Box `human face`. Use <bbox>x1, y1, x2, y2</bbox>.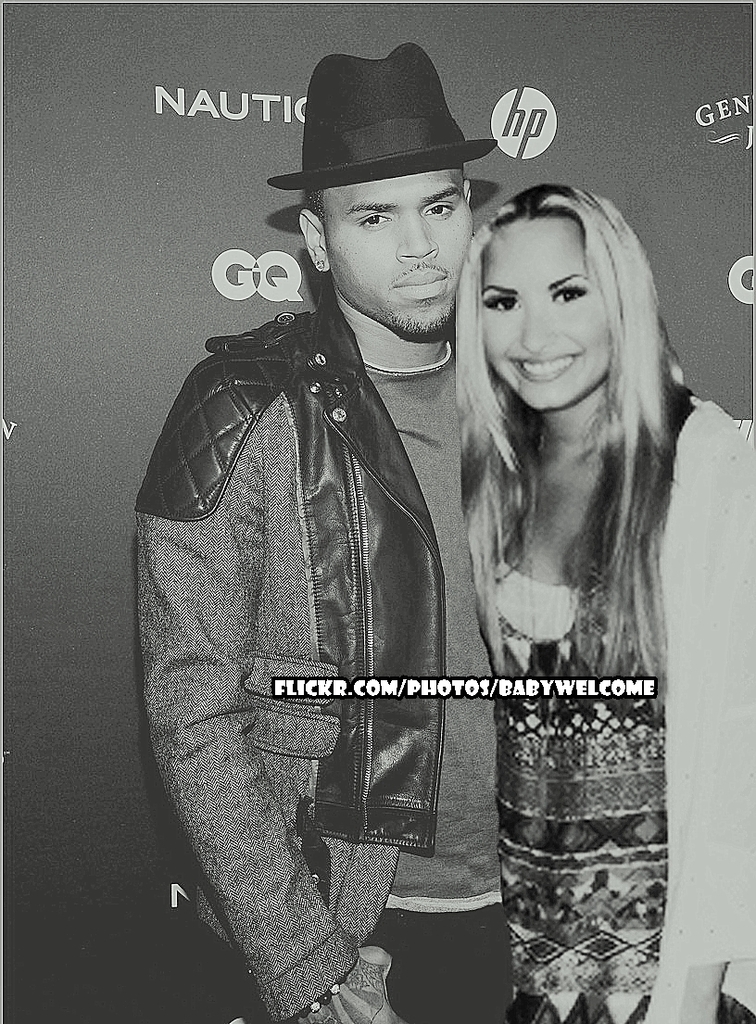
<bbox>483, 217, 613, 398</bbox>.
